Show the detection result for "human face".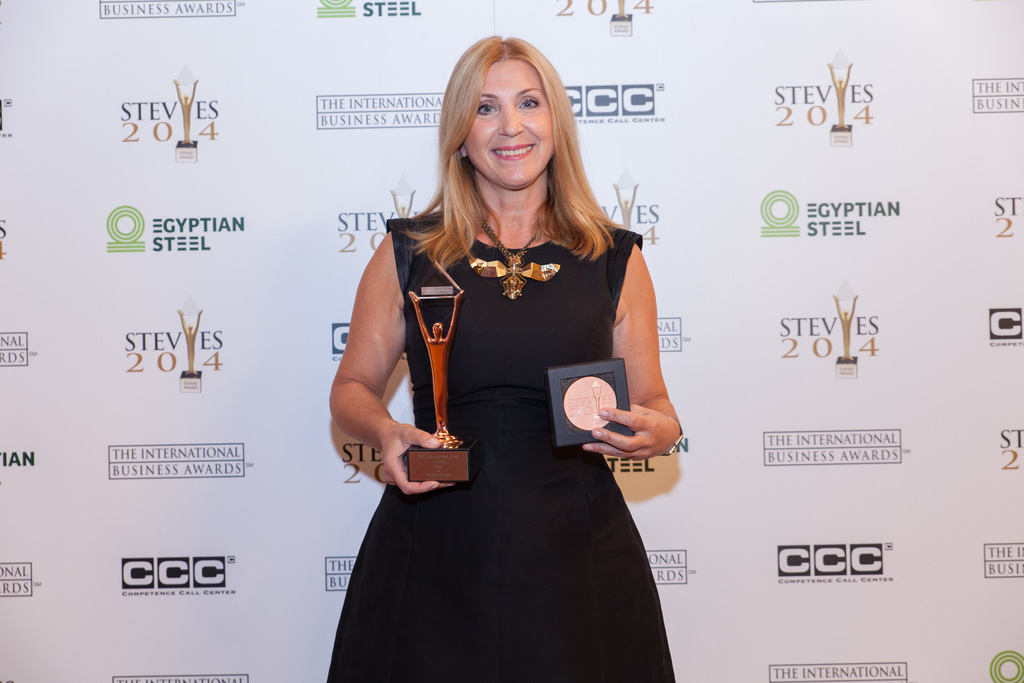
x1=461, y1=63, x2=552, y2=186.
